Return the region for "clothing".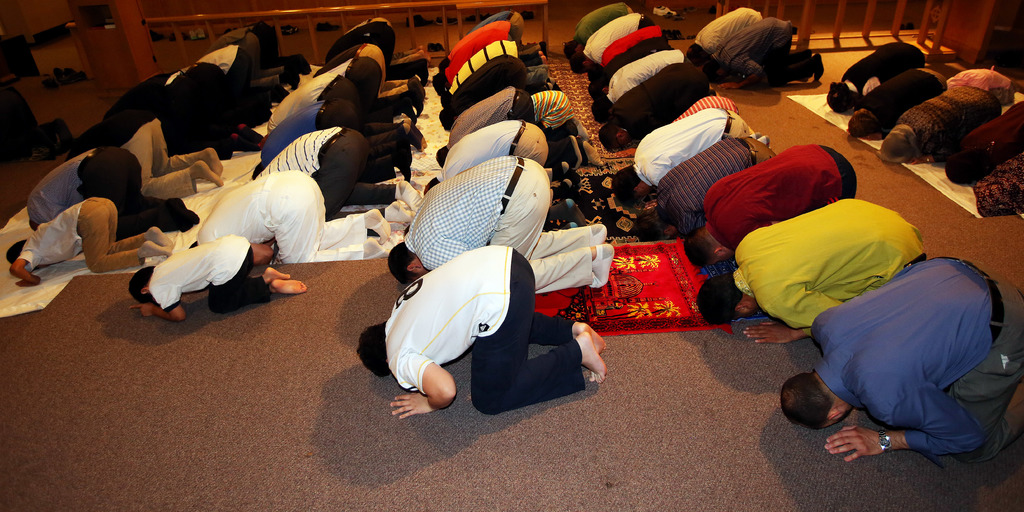
x1=151 y1=234 x2=273 y2=317.
